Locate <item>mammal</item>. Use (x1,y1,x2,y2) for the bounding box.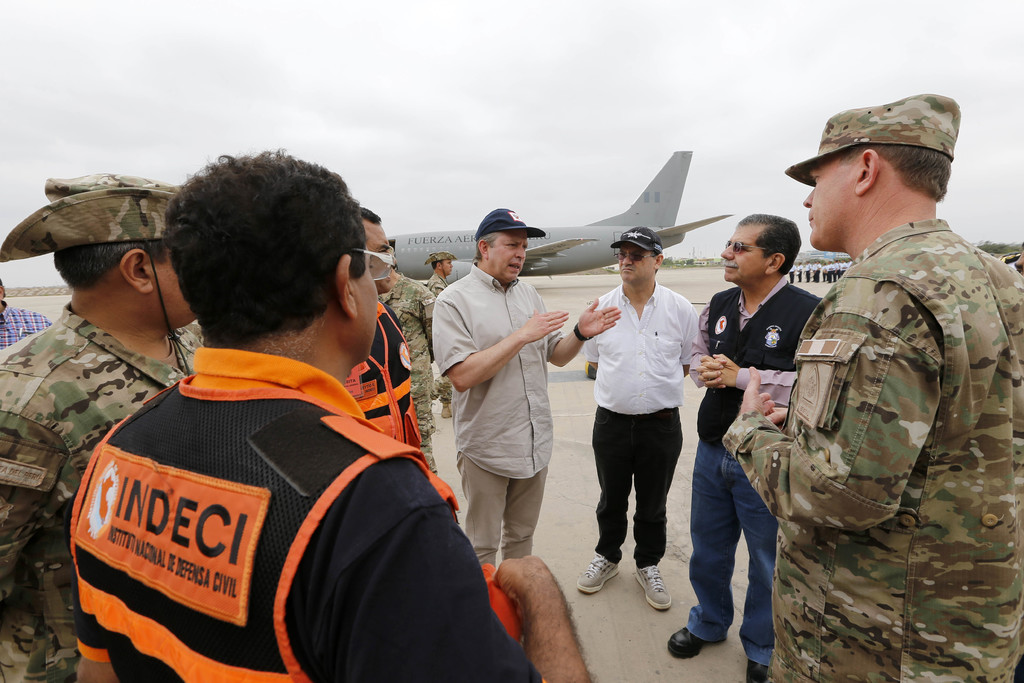
(0,173,199,682).
